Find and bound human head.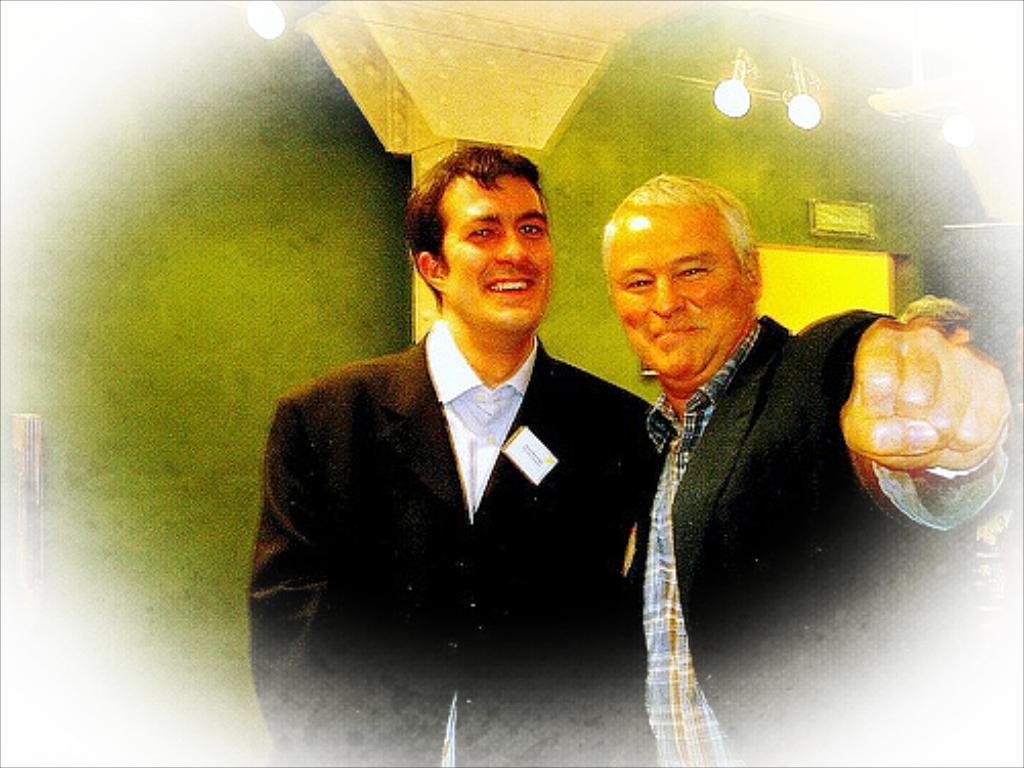
Bound: [left=408, top=147, right=557, bottom=338].
